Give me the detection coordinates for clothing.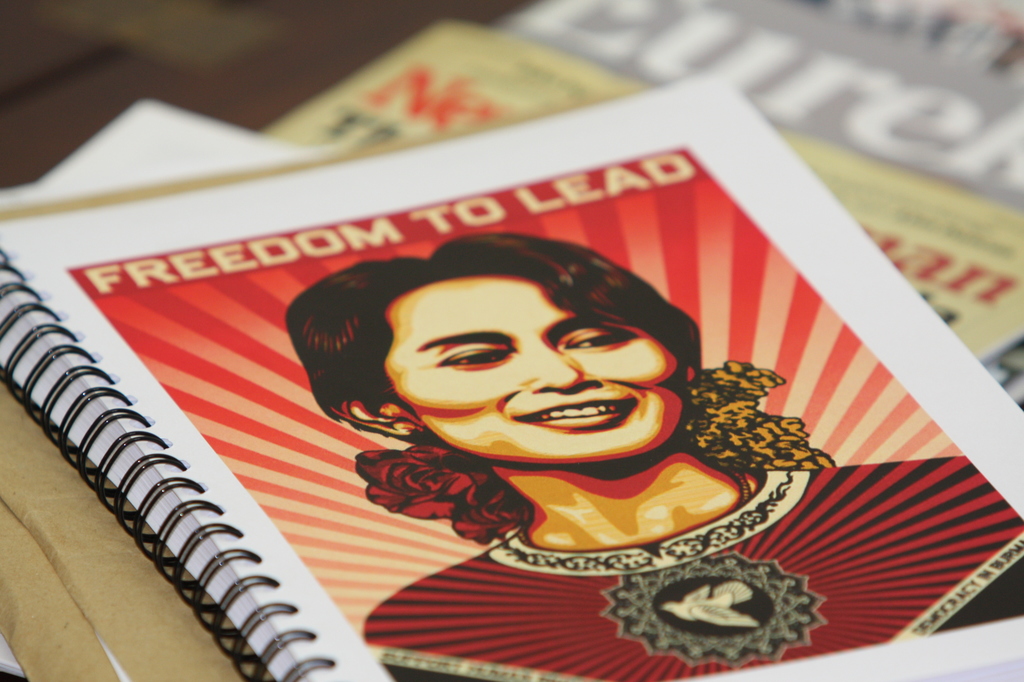
bbox=(371, 458, 1023, 681).
